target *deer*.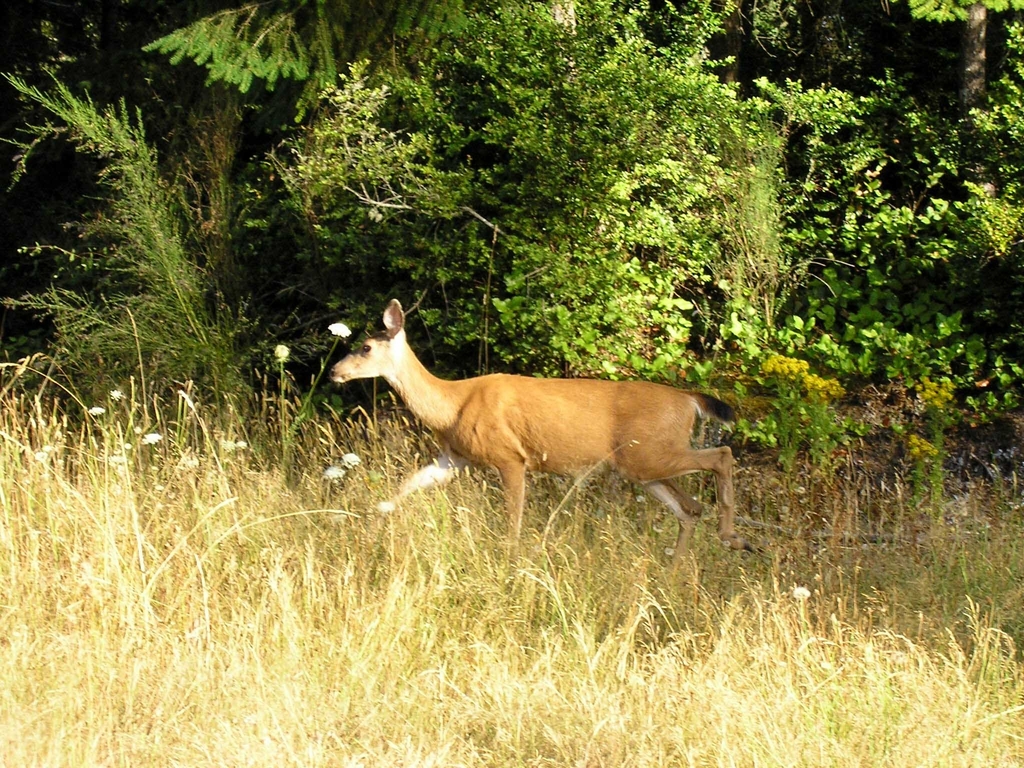
Target region: BBox(326, 291, 759, 568).
